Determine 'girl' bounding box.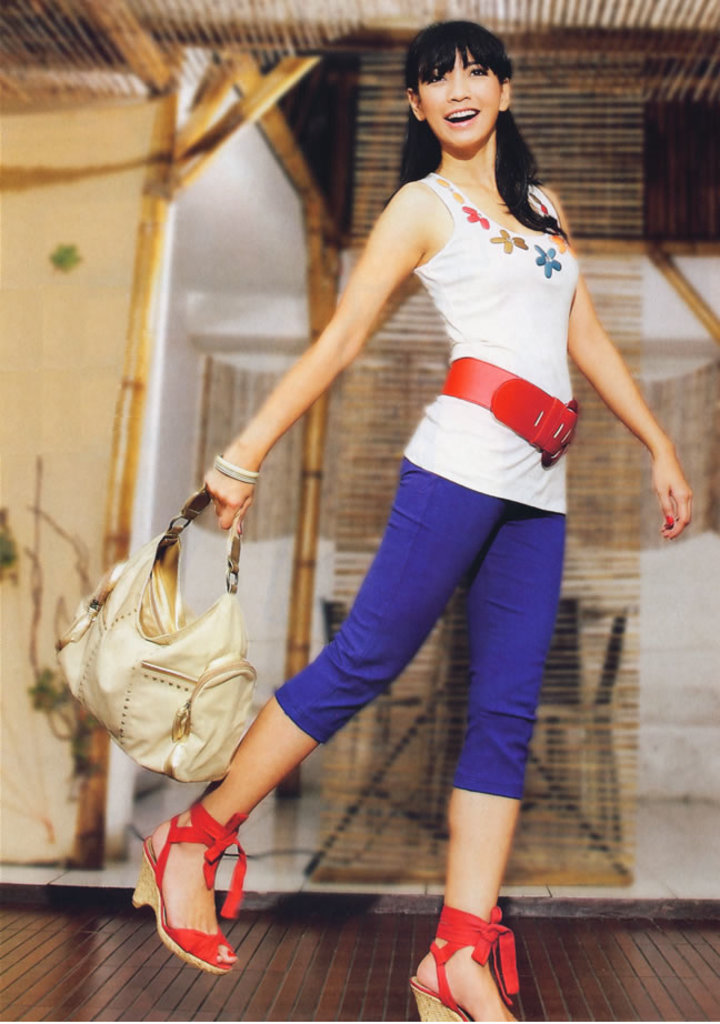
Determined: x1=132, y1=20, x2=697, y2=1023.
